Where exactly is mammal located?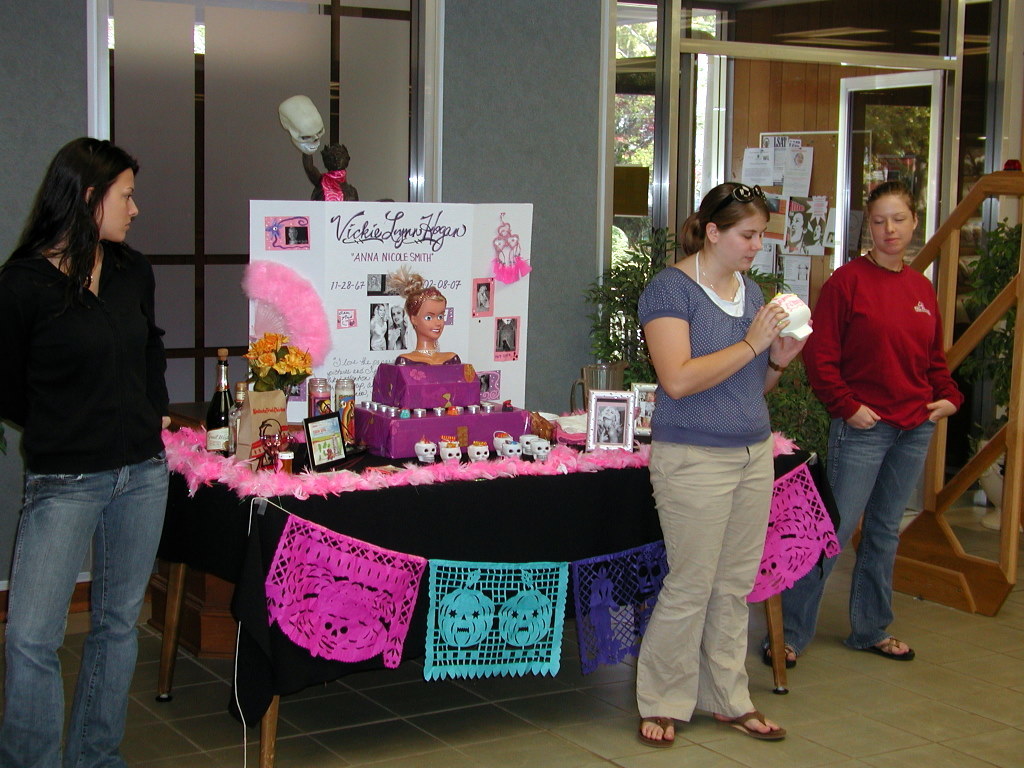
Its bounding box is 474, 285, 489, 311.
